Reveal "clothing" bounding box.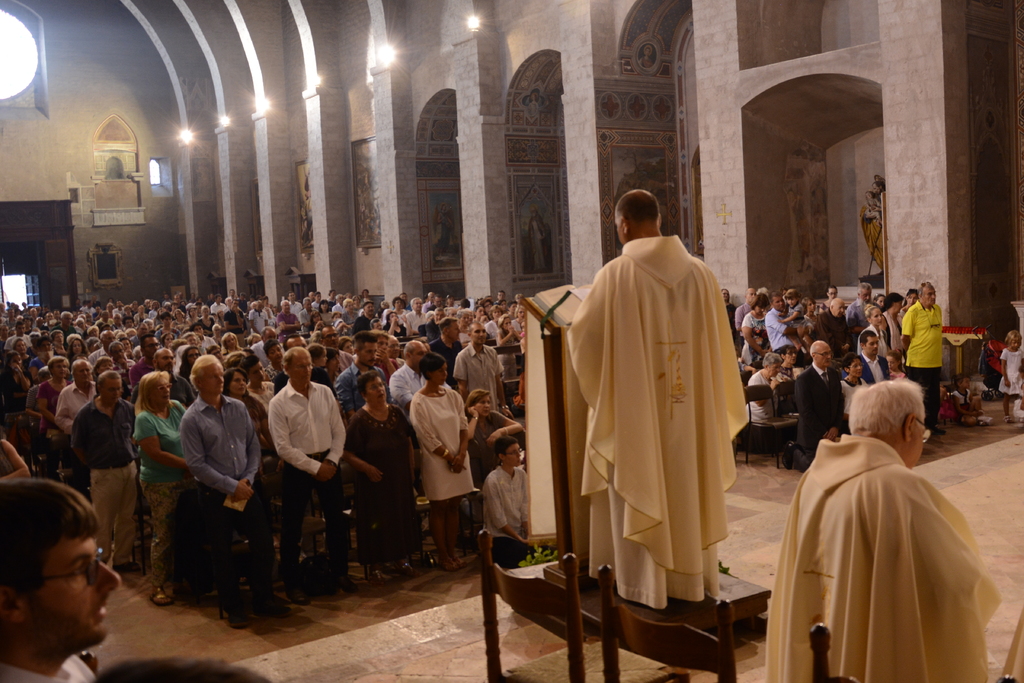
Revealed: l=482, t=461, r=529, b=574.
